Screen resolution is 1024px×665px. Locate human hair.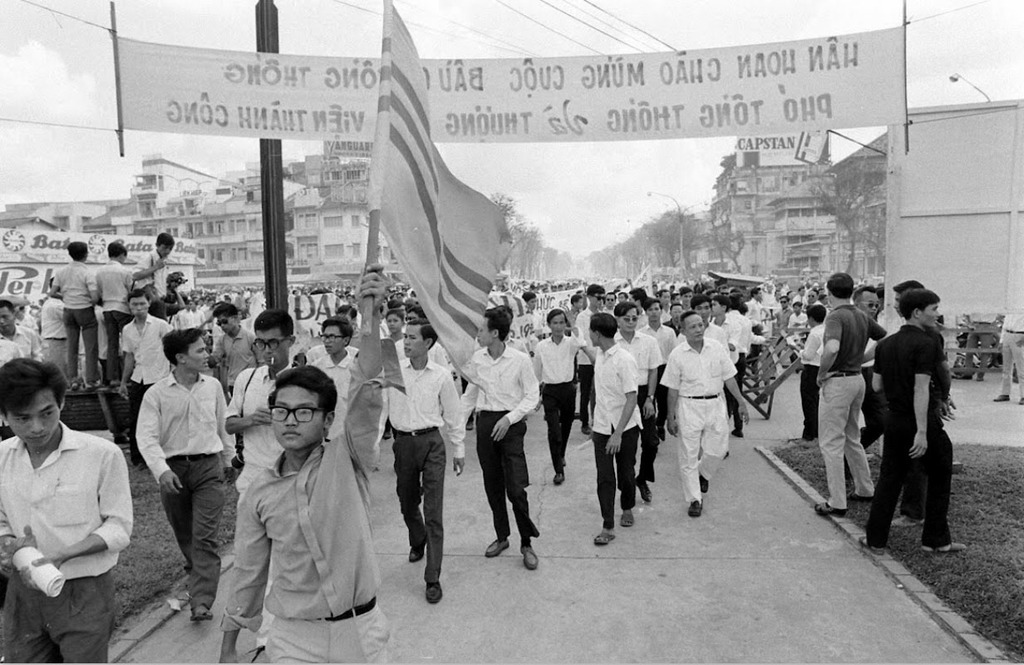
65 242 87 263.
